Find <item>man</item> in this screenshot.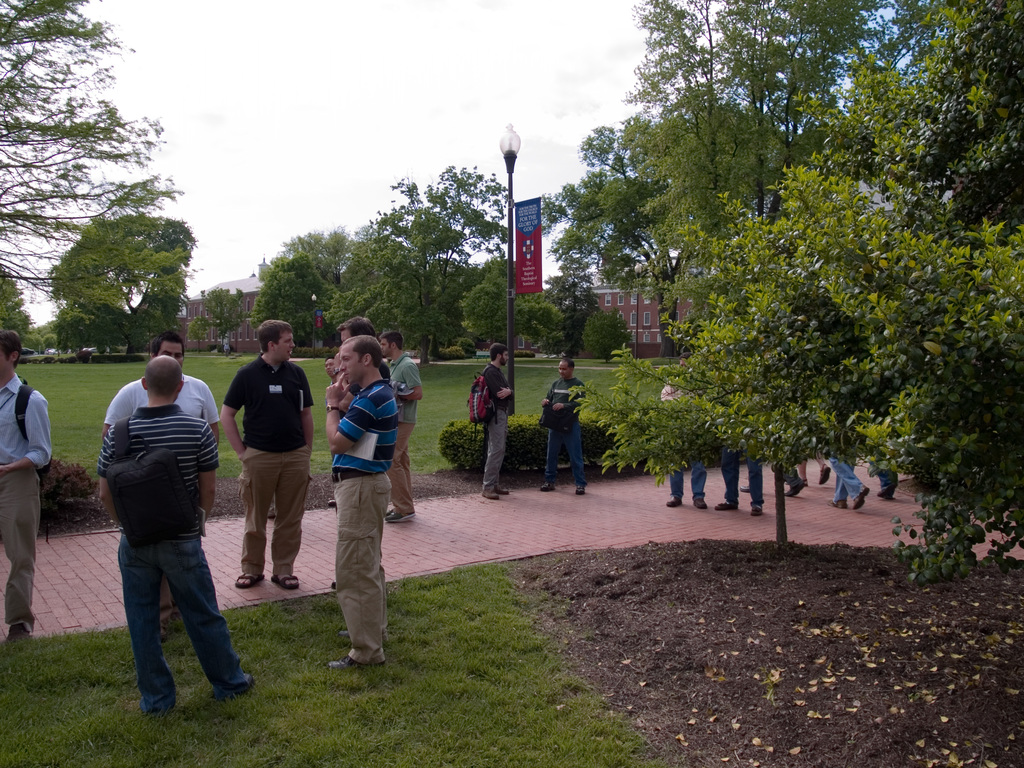
The bounding box for <item>man</item> is pyautogui.locateOnScreen(721, 442, 771, 518).
